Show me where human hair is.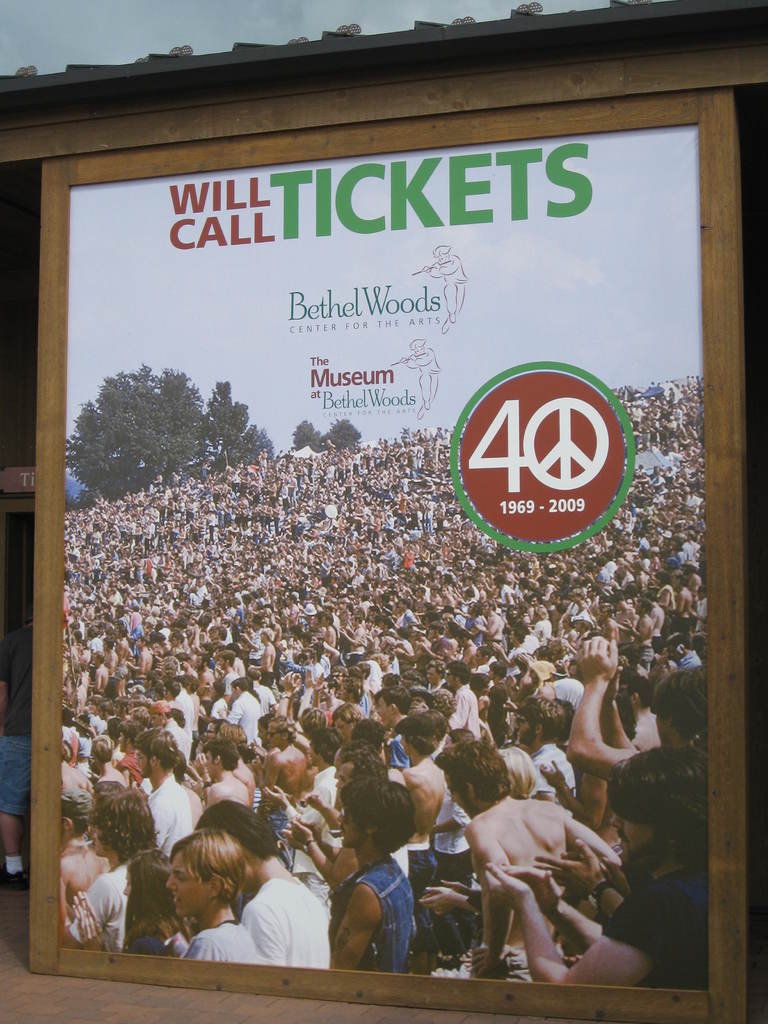
human hair is at detection(650, 666, 706, 742).
